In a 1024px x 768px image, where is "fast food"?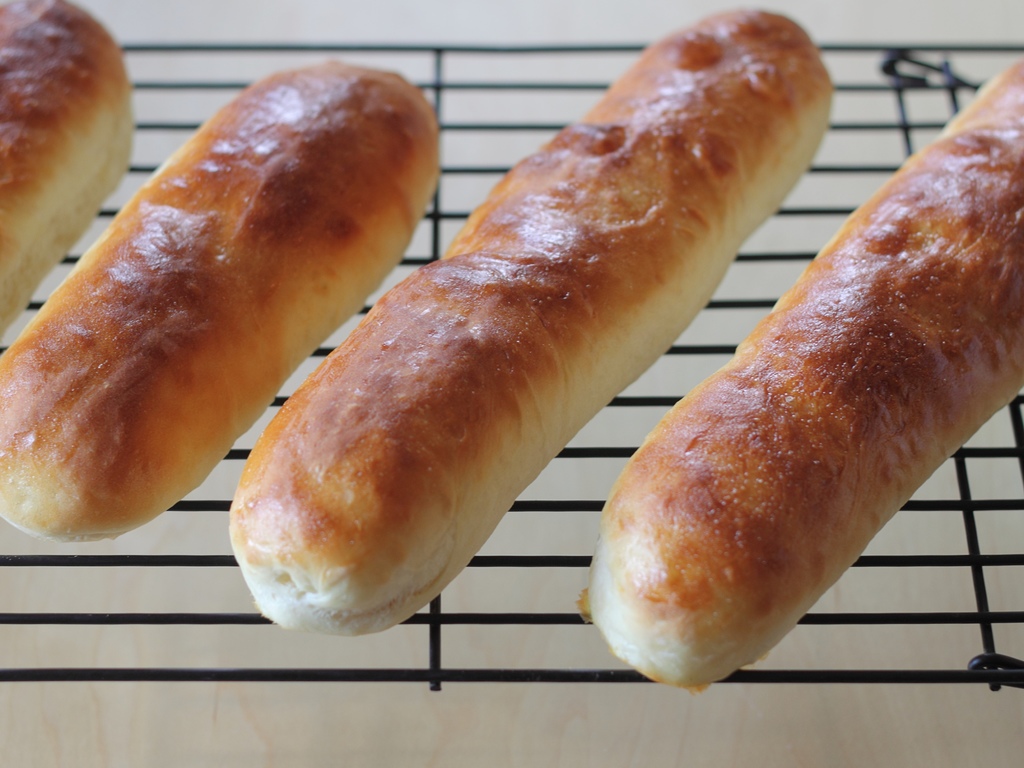
bbox(0, 60, 440, 540).
